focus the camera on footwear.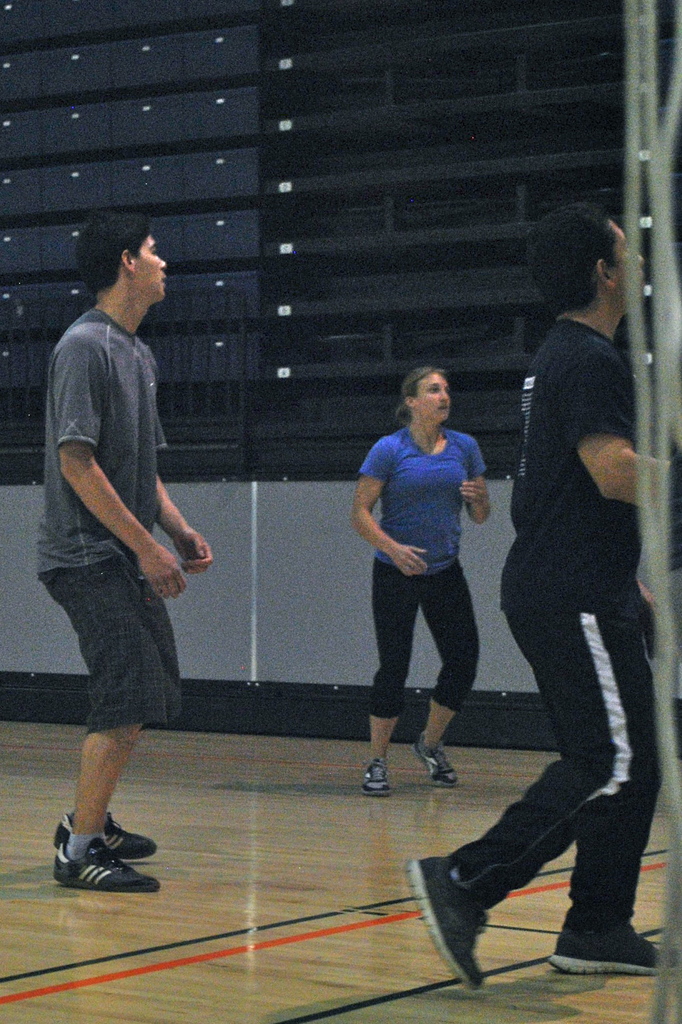
Focus region: [x1=47, y1=812, x2=161, y2=854].
